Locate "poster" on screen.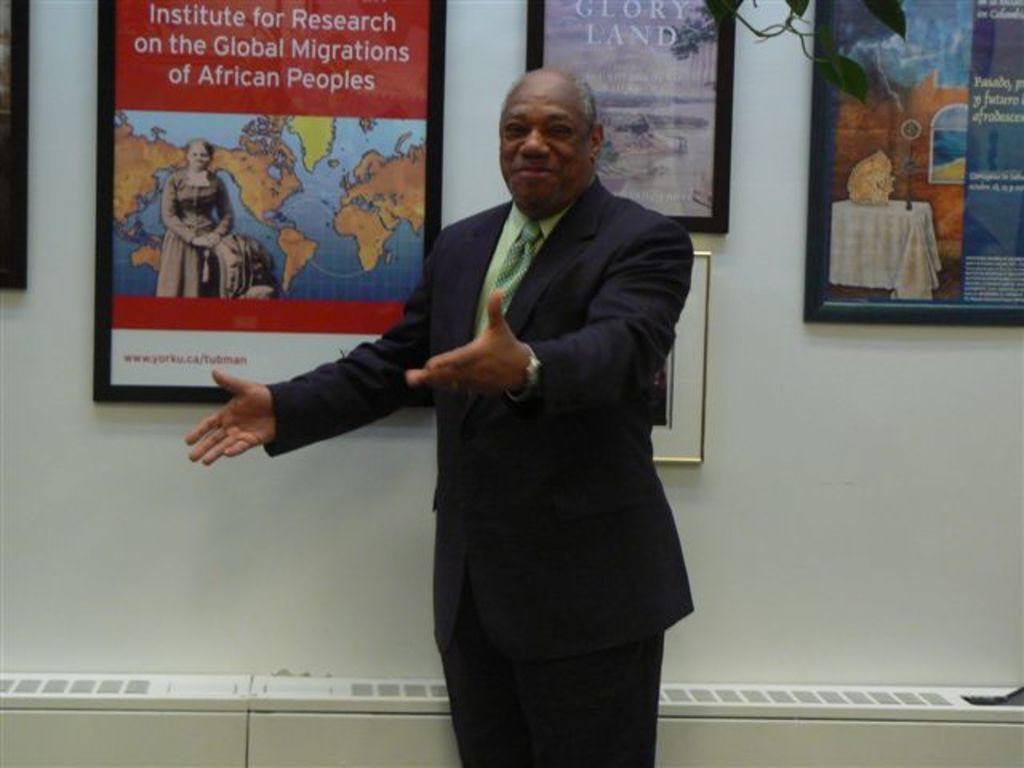
On screen at crop(544, 0, 710, 216).
